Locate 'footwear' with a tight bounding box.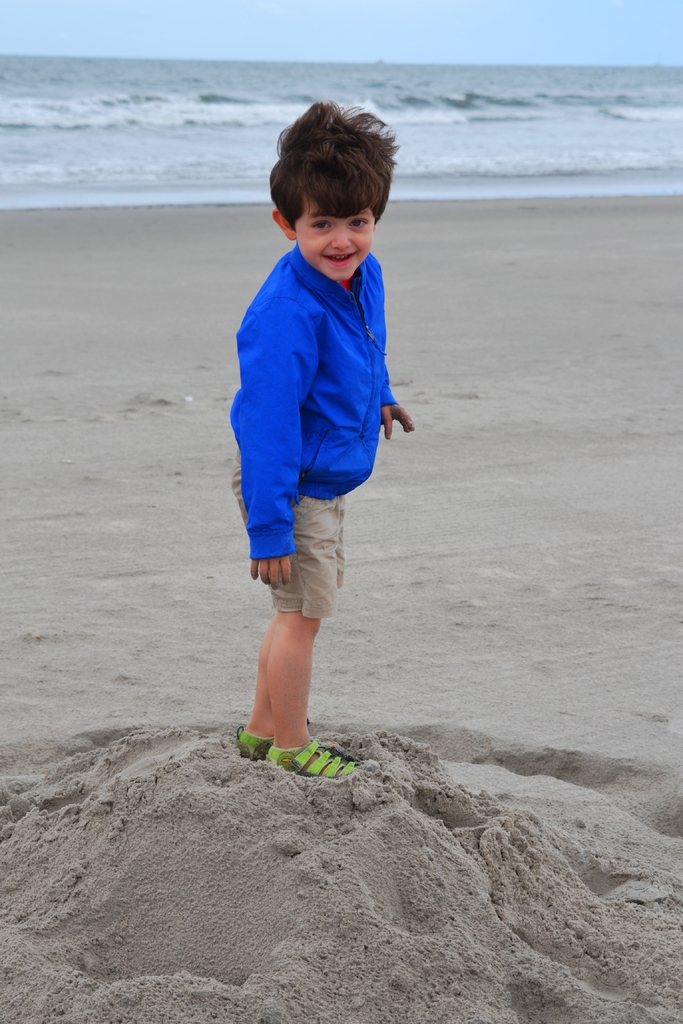
(left=244, top=742, right=363, bottom=794).
